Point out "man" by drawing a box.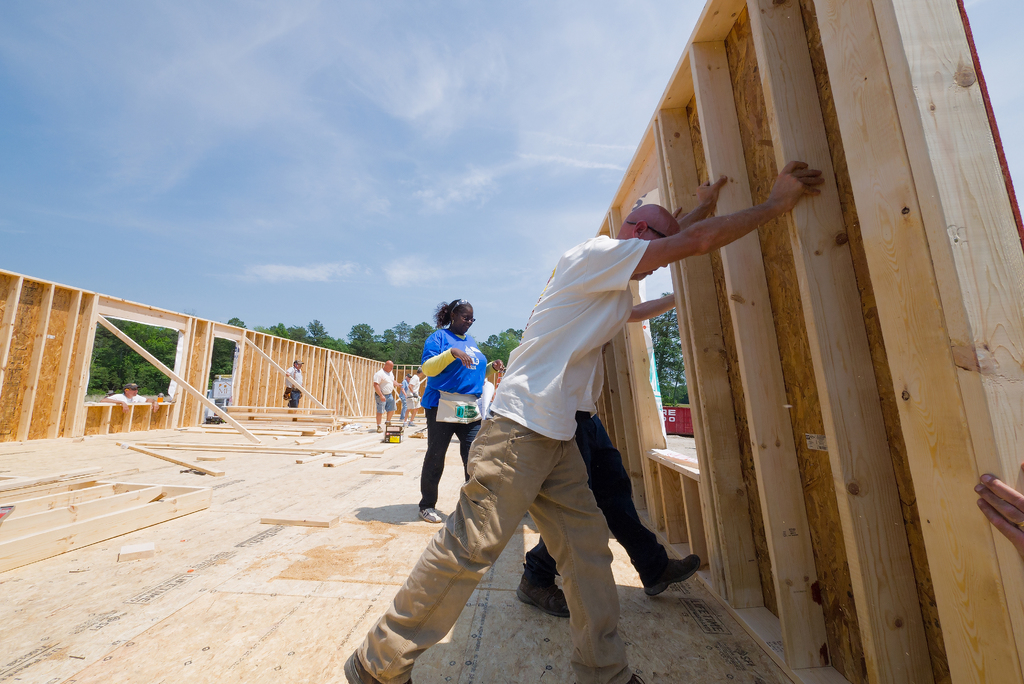
[400, 368, 422, 420].
